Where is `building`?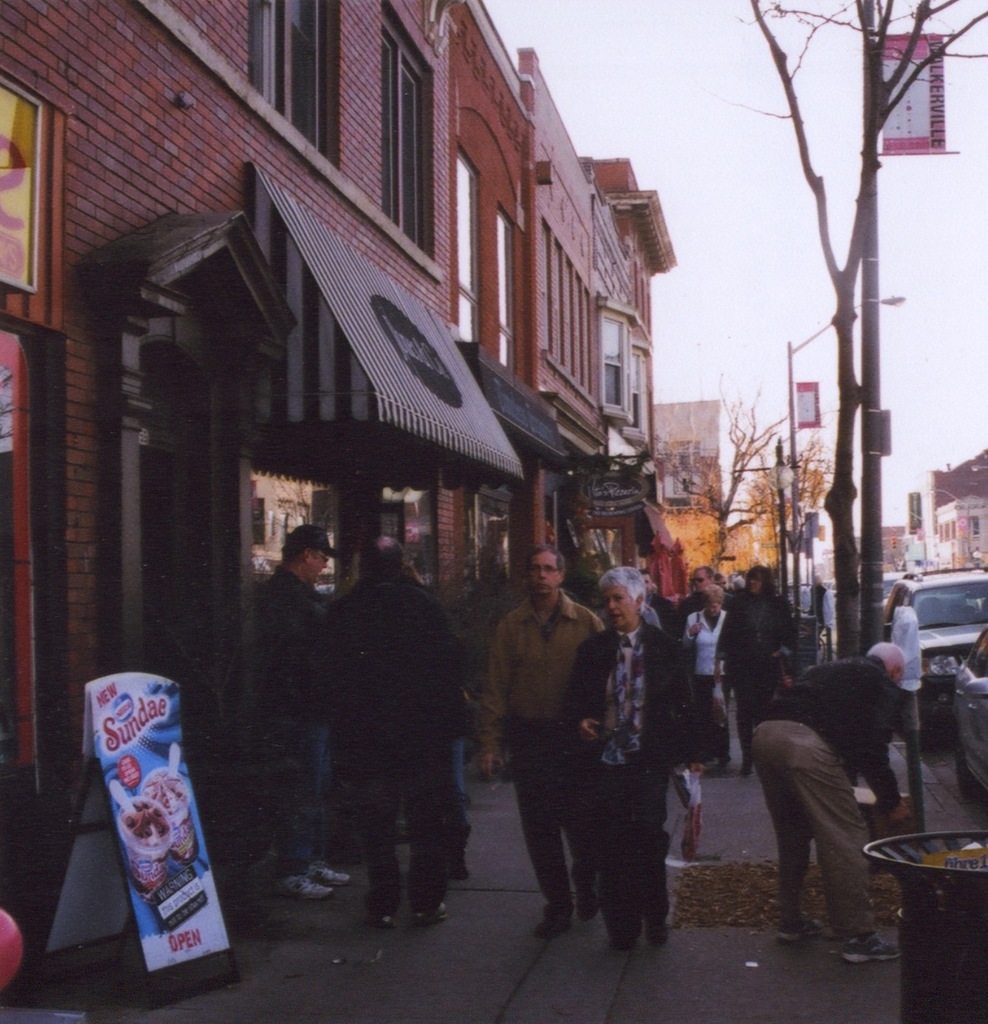
{"left": 651, "top": 400, "right": 727, "bottom": 538}.
